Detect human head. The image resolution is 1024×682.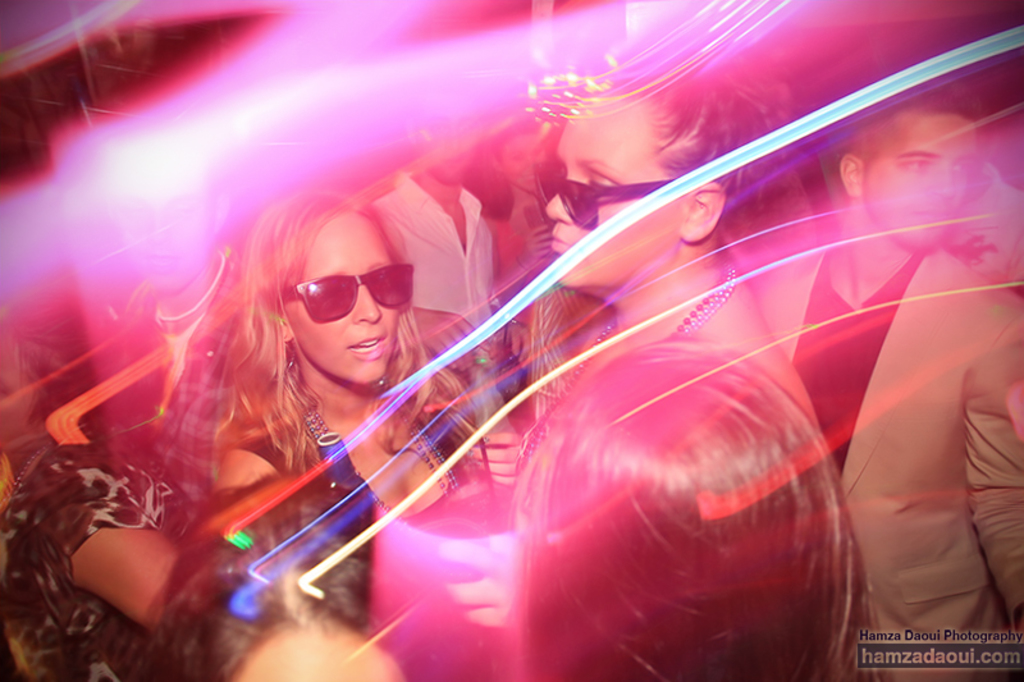
BBox(239, 193, 434, 408).
